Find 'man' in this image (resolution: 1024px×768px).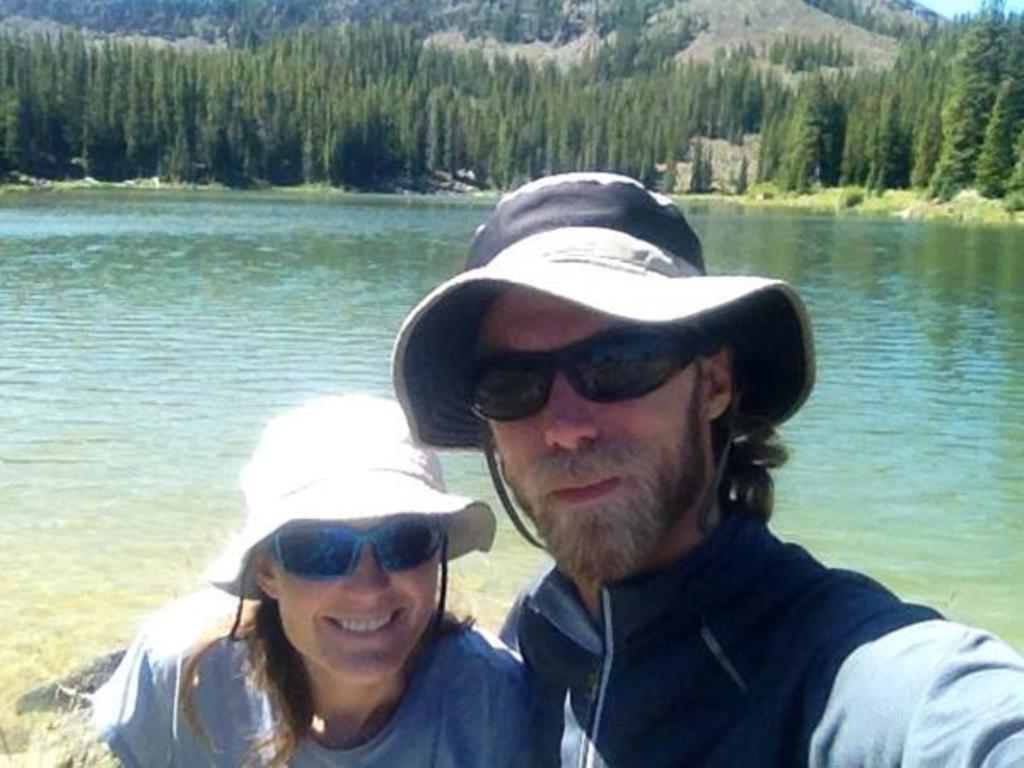
<region>386, 162, 1022, 766</region>.
